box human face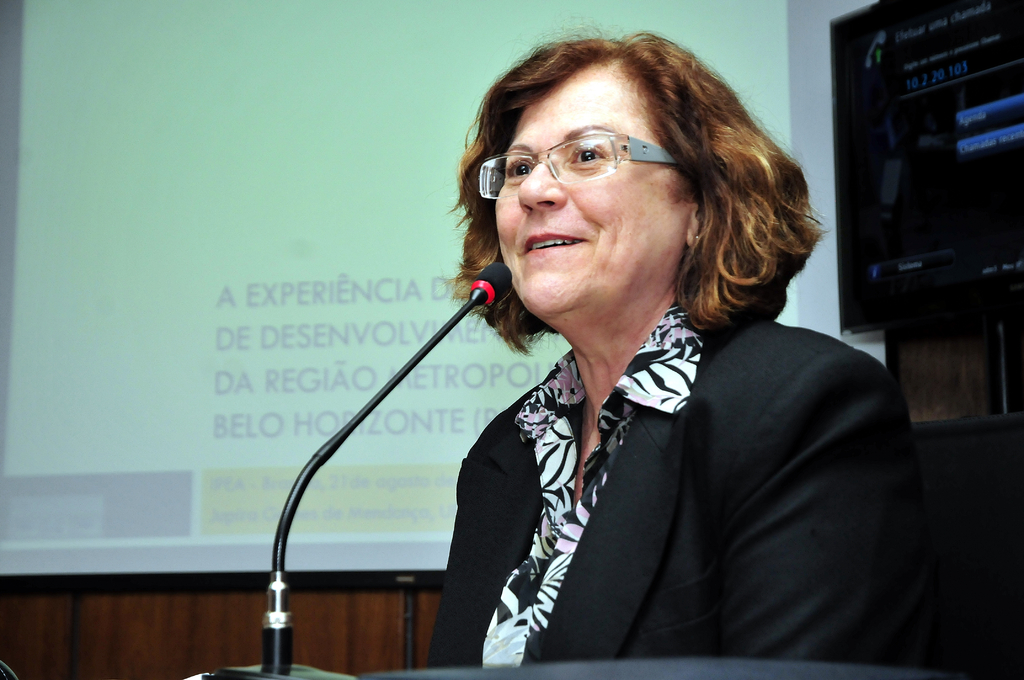
{"left": 495, "top": 68, "right": 685, "bottom": 316}
